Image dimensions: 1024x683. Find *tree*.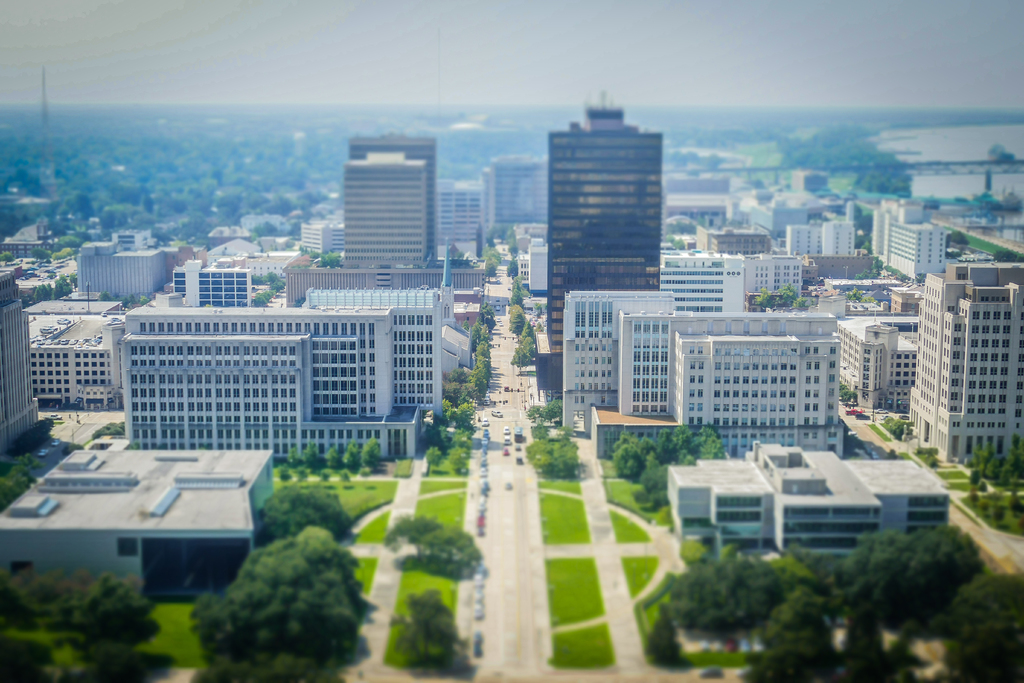
<region>259, 487, 355, 545</region>.
